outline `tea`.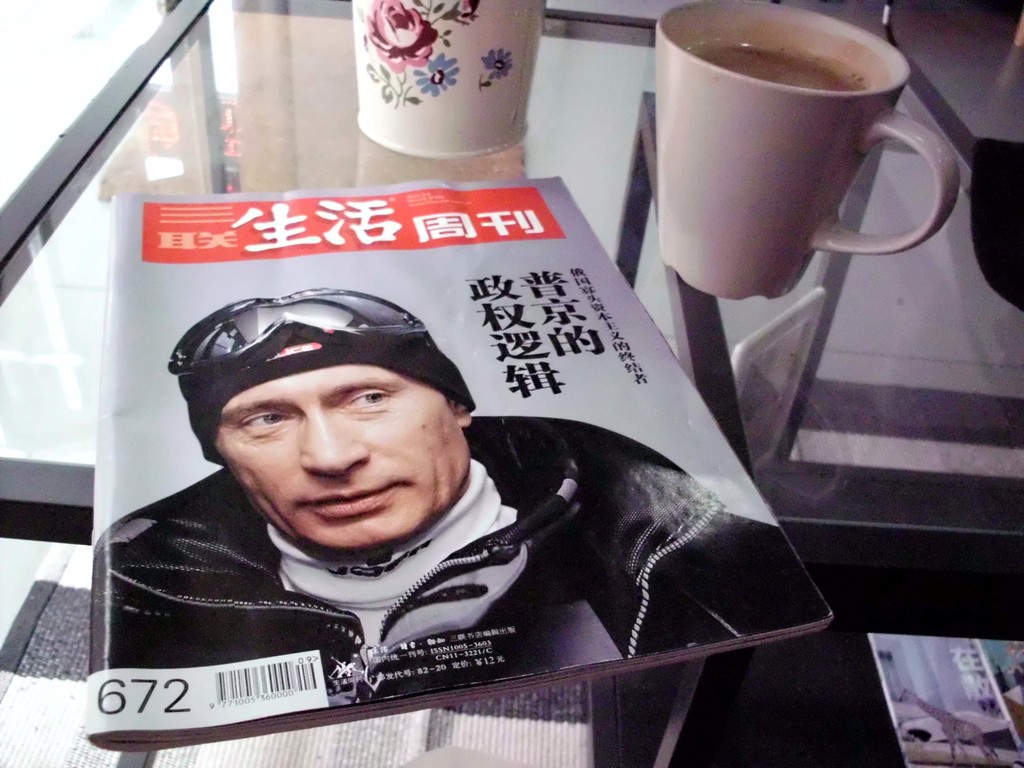
Outline: 691 51 870 90.
